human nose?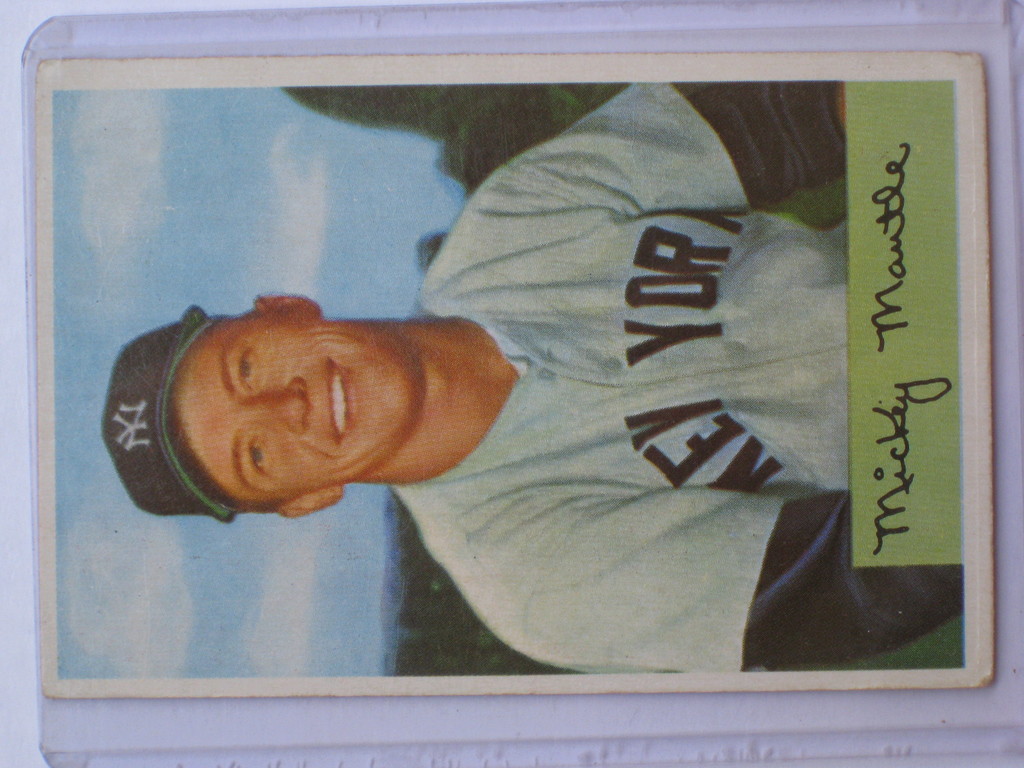
bbox=(240, 378, 308, 433)
